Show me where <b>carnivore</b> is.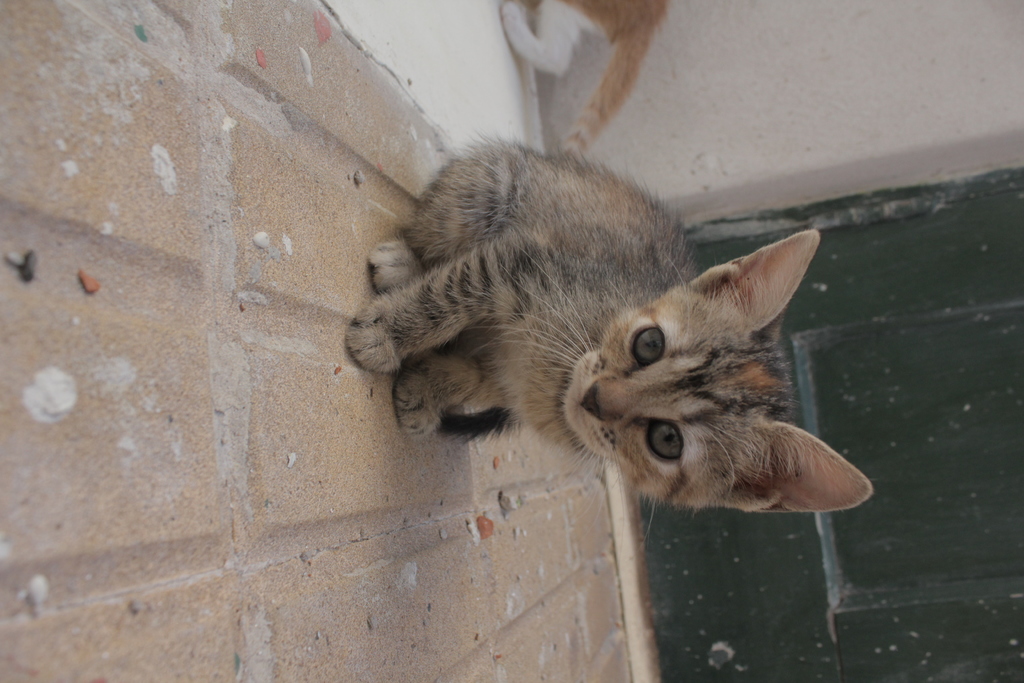
<b>carnivore</b> is at 369/147/856/534.
